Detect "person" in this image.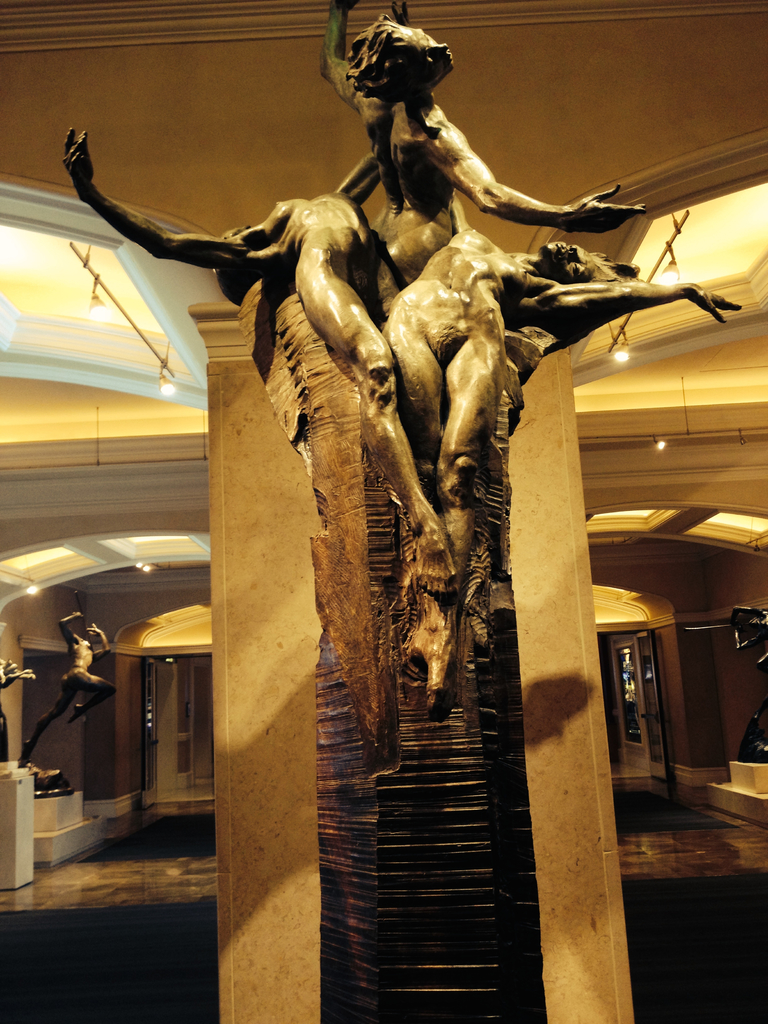
Detection: left=60, top=129, right=460, bottom=599.
